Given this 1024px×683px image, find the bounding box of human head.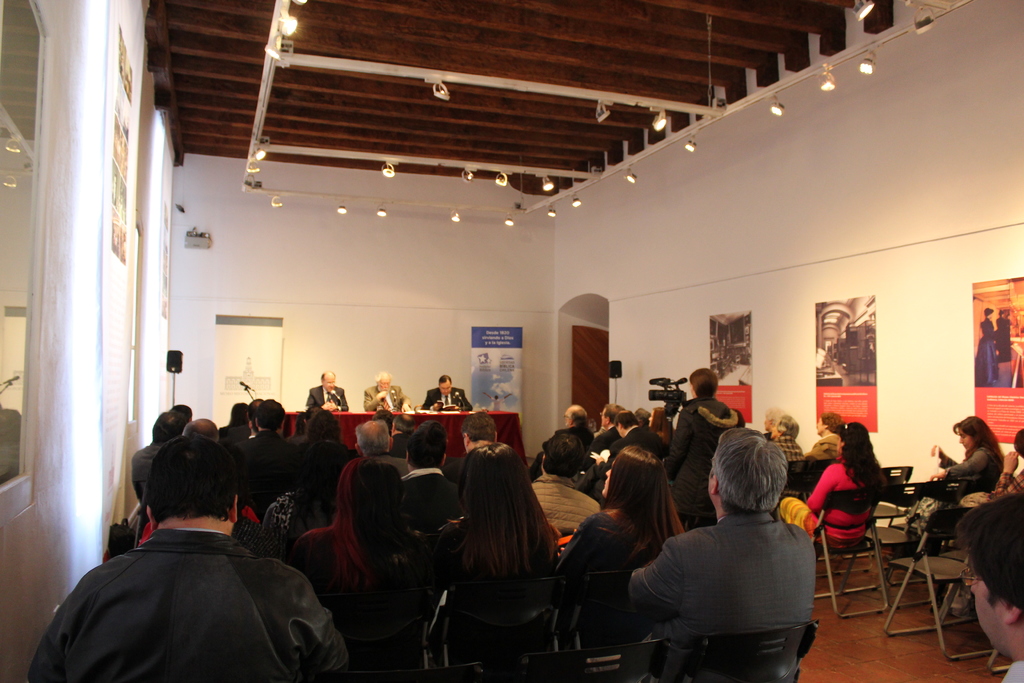
<box>636,408,652,427</box>.
